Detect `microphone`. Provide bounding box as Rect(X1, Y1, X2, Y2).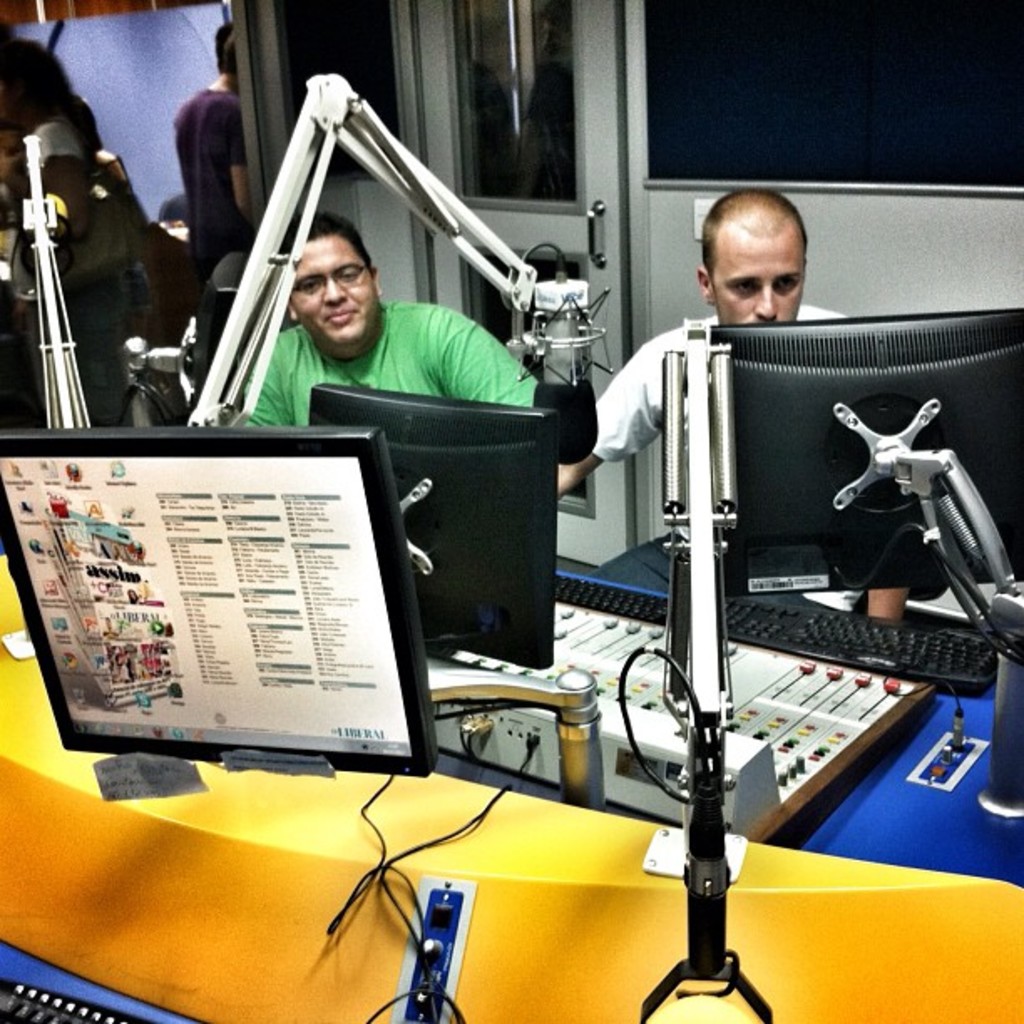
Rect(529, 308, 599, 465).
